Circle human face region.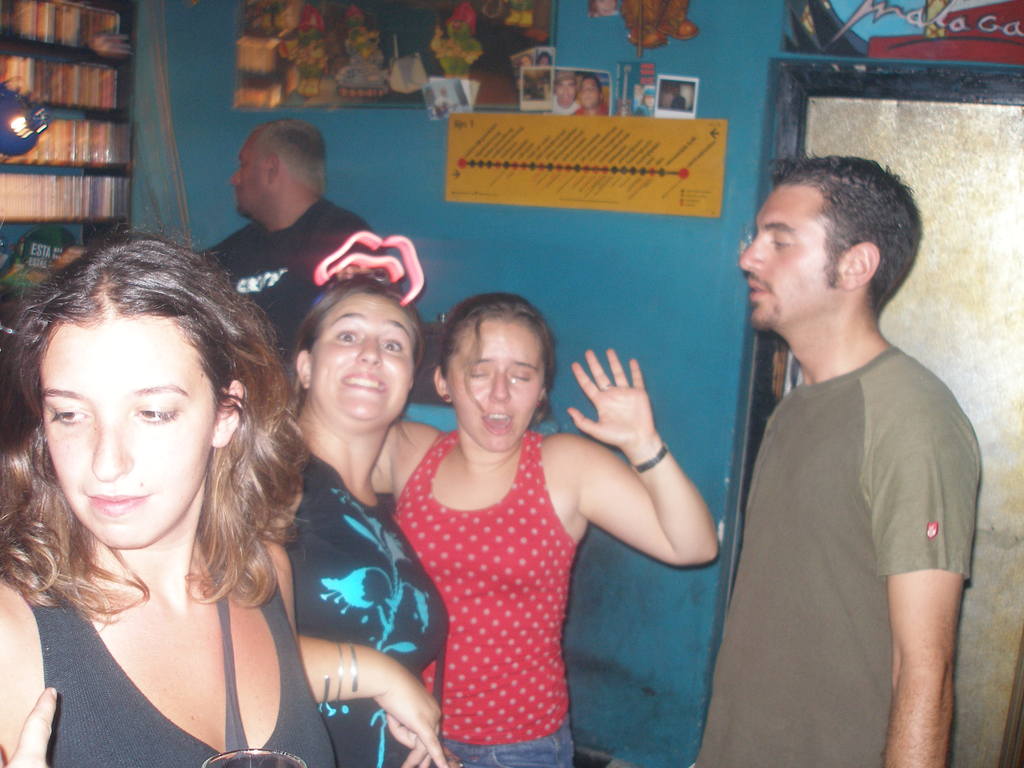
Region: BBox(38, 307, 214, 550).
